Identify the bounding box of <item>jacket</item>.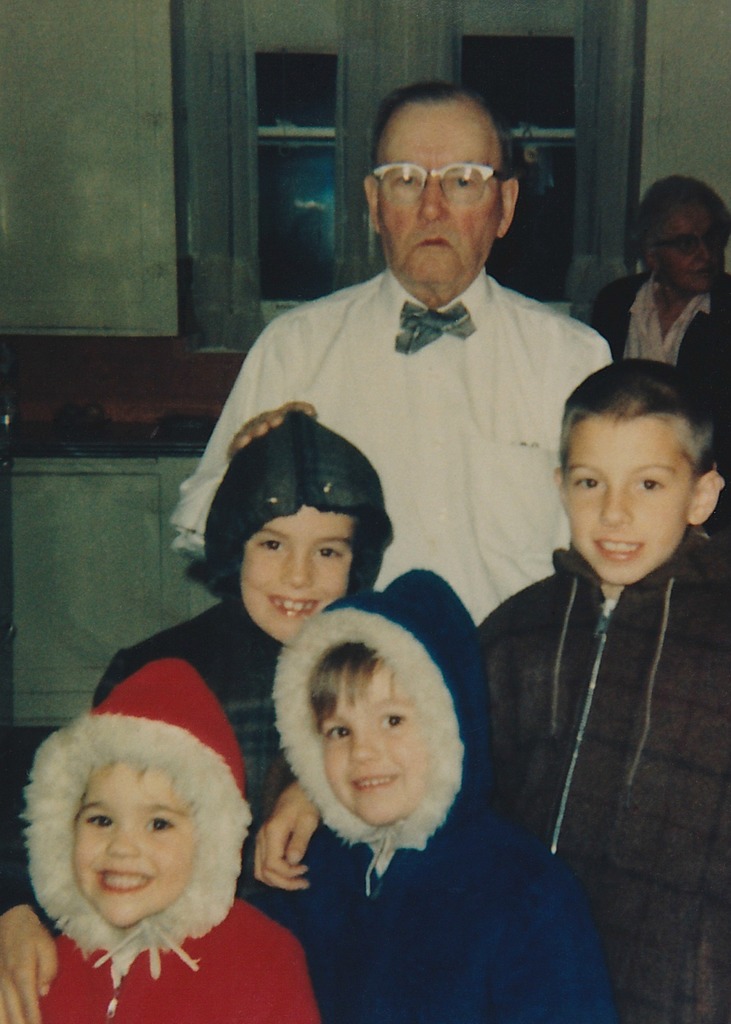
select_region(269, 568, 618, 1023).
